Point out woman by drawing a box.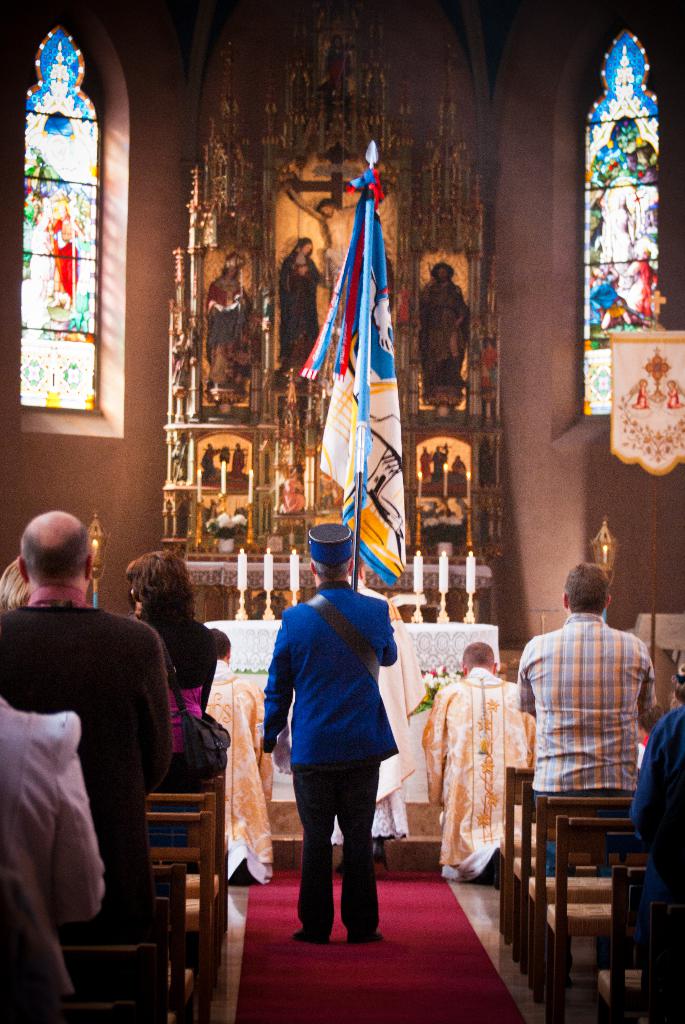
[left=282, top=232, right=329, bottom=378].
